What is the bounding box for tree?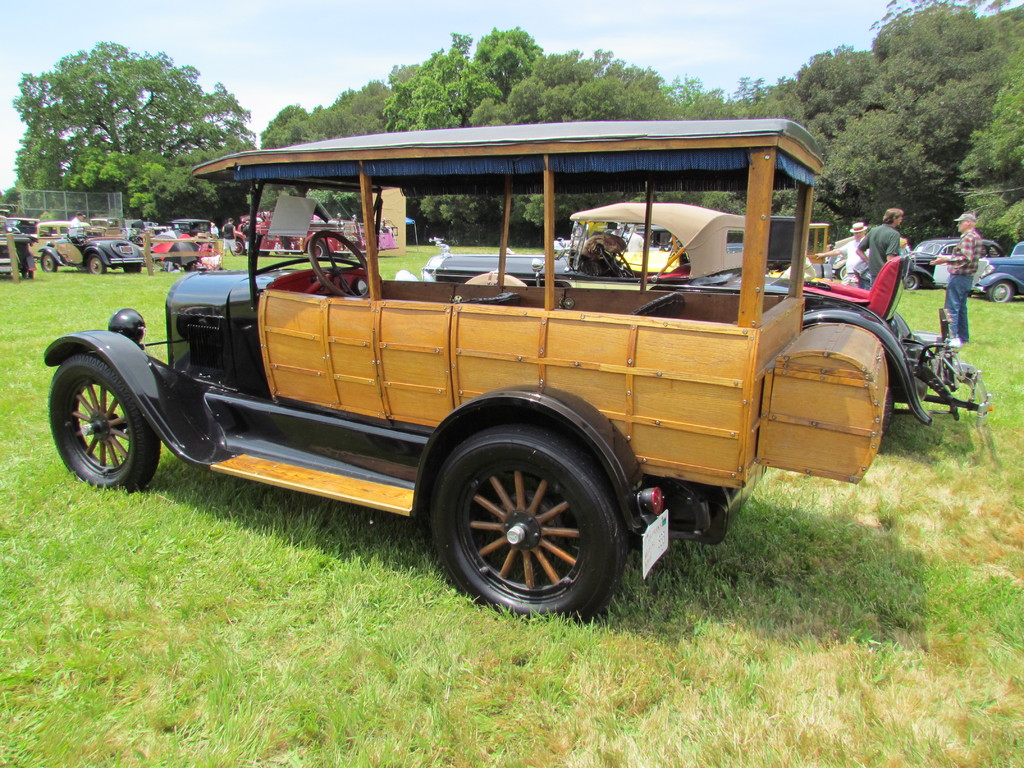
bbox=[952, 24, 1023, 252].
